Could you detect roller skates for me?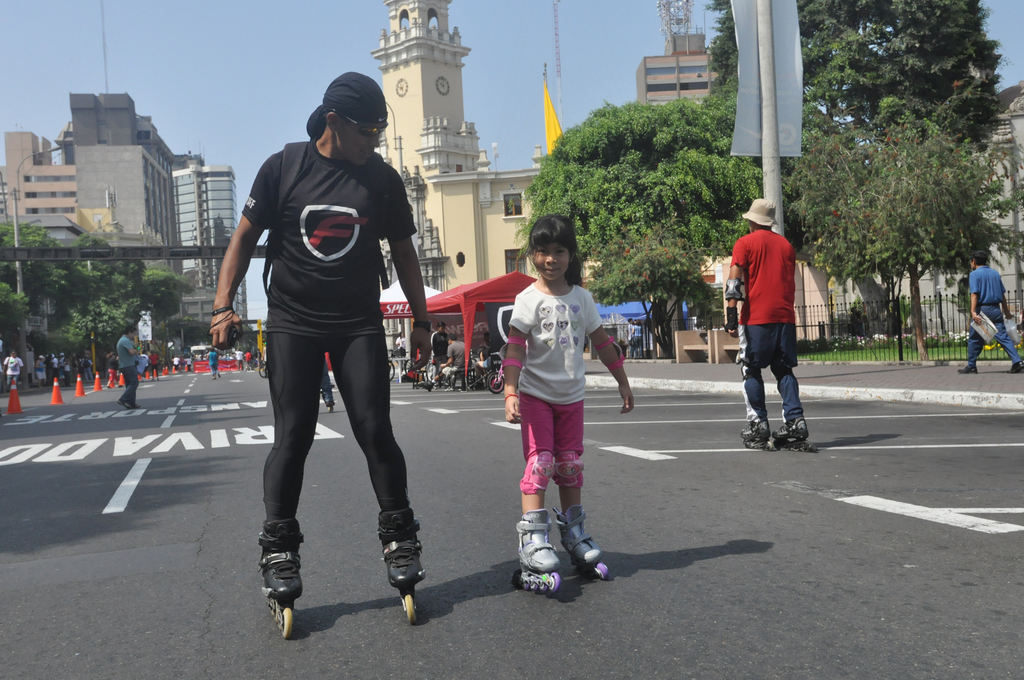
Detection result: 323, 389, 335, 413.
